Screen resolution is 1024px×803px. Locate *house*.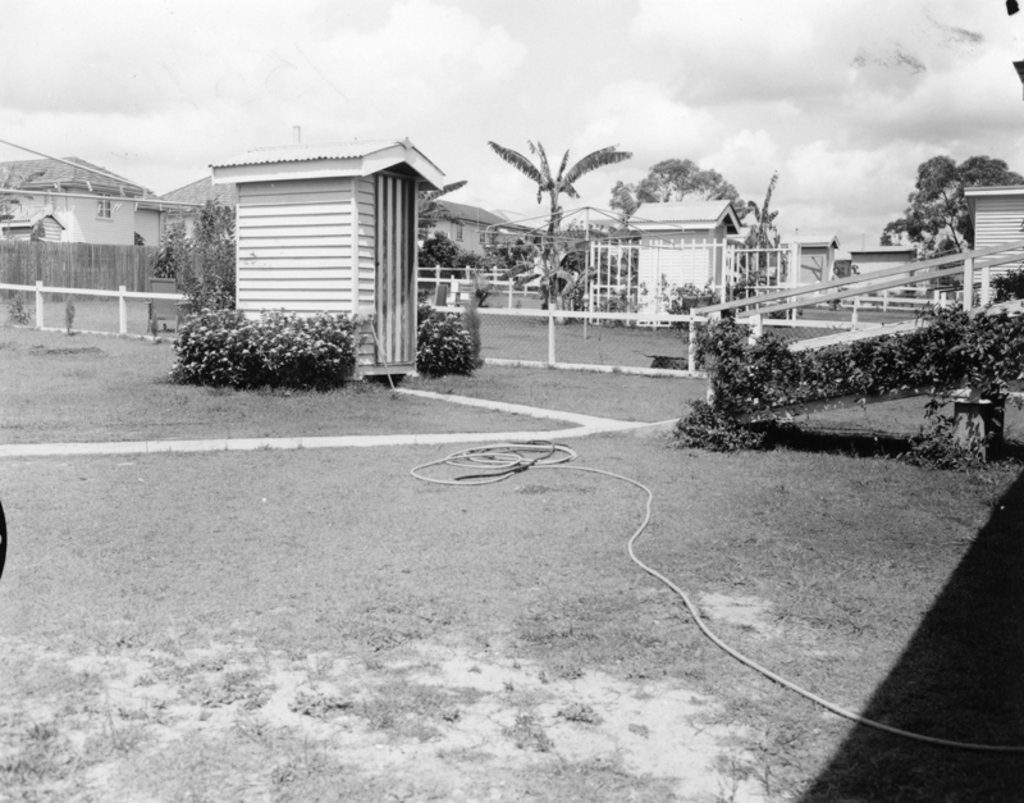
952 173 1023 292.
